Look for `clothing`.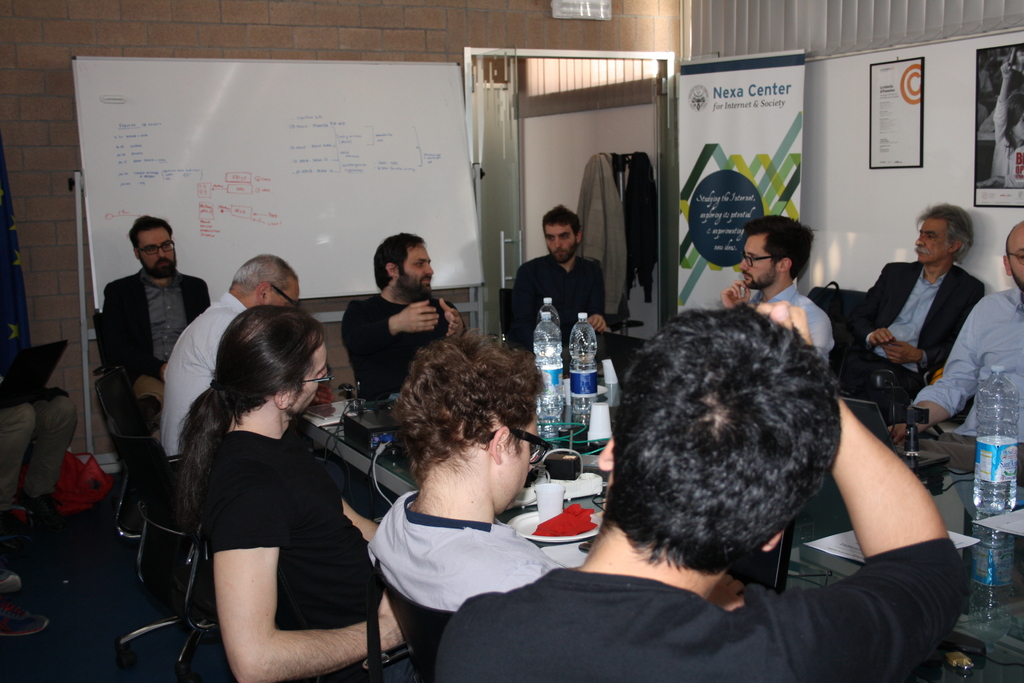
Found: select_region(894, 286, 1023, 486).
